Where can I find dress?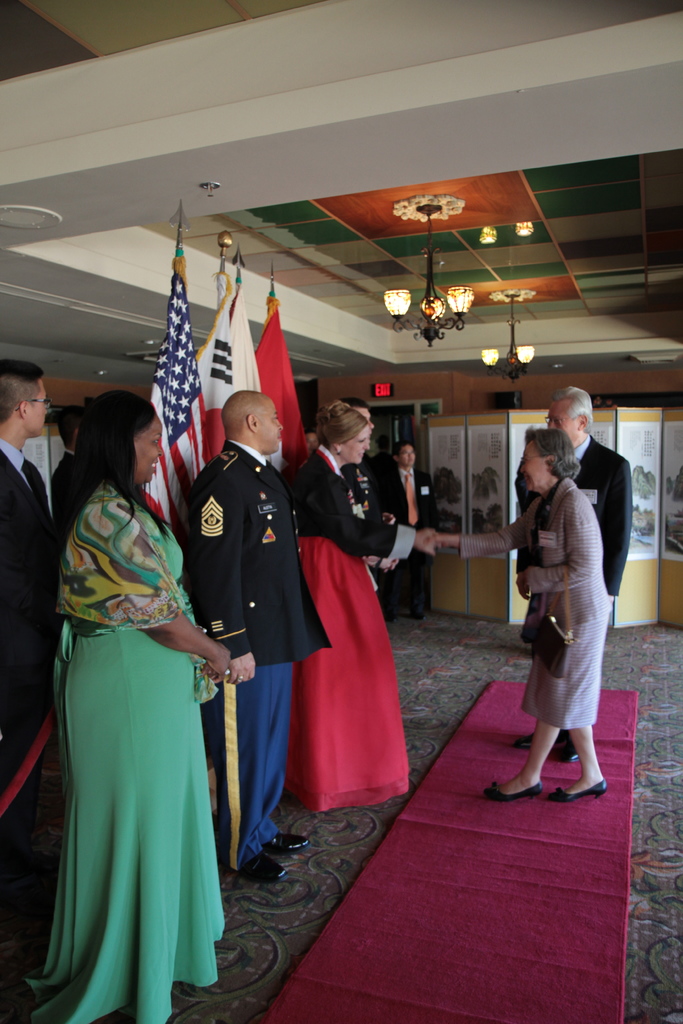
You can find it at 516,612,613,728.
